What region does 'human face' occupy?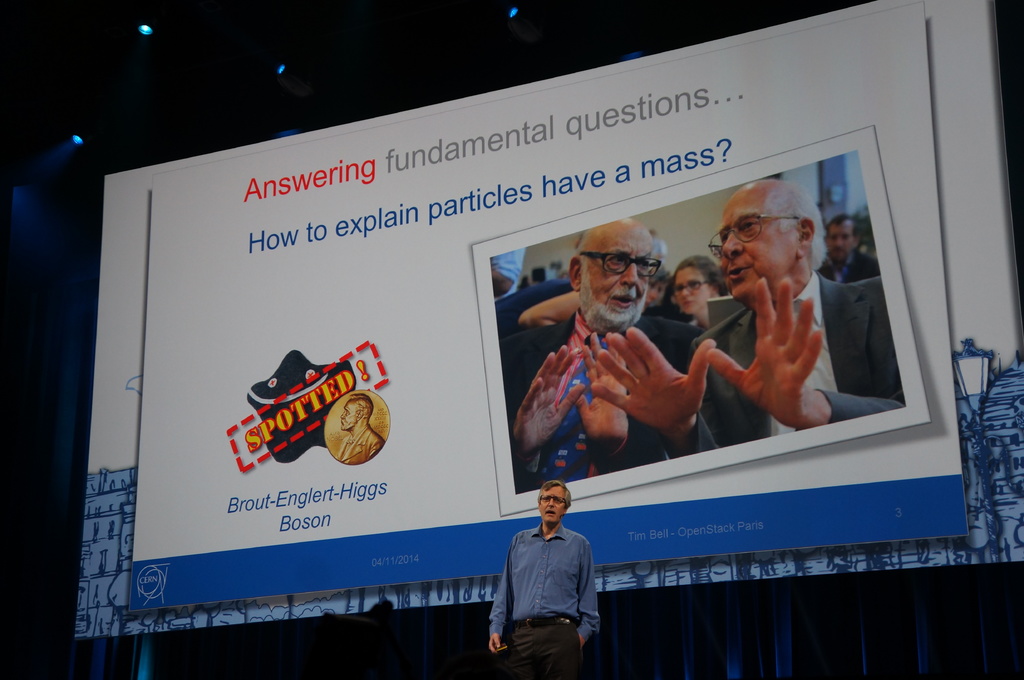
[719,185,797,300].
